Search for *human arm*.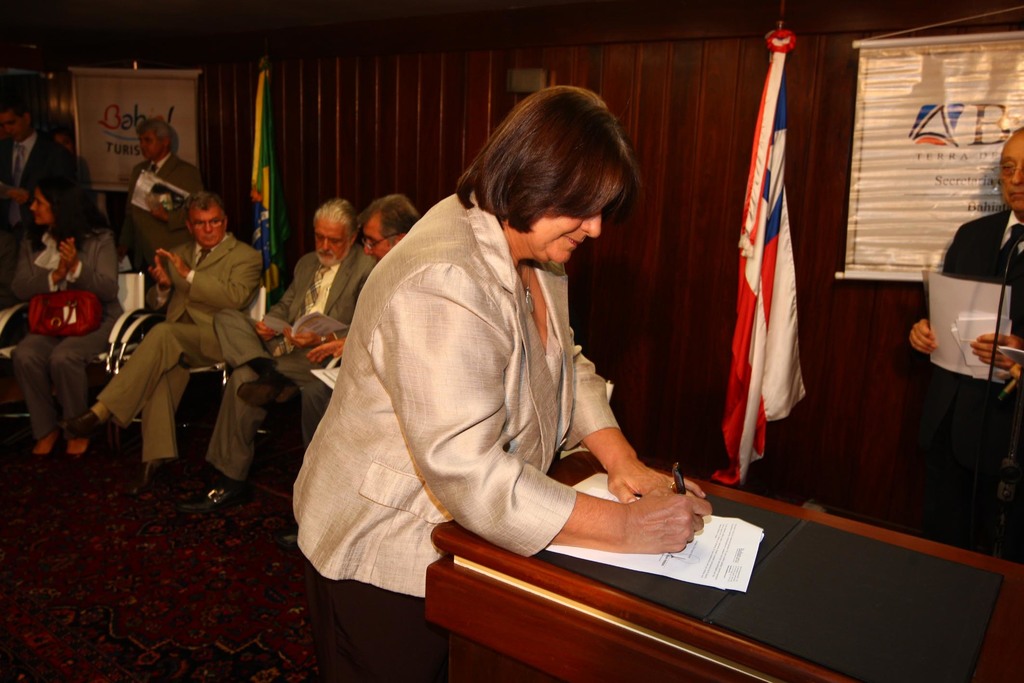
Found at 147,242,278,312.
